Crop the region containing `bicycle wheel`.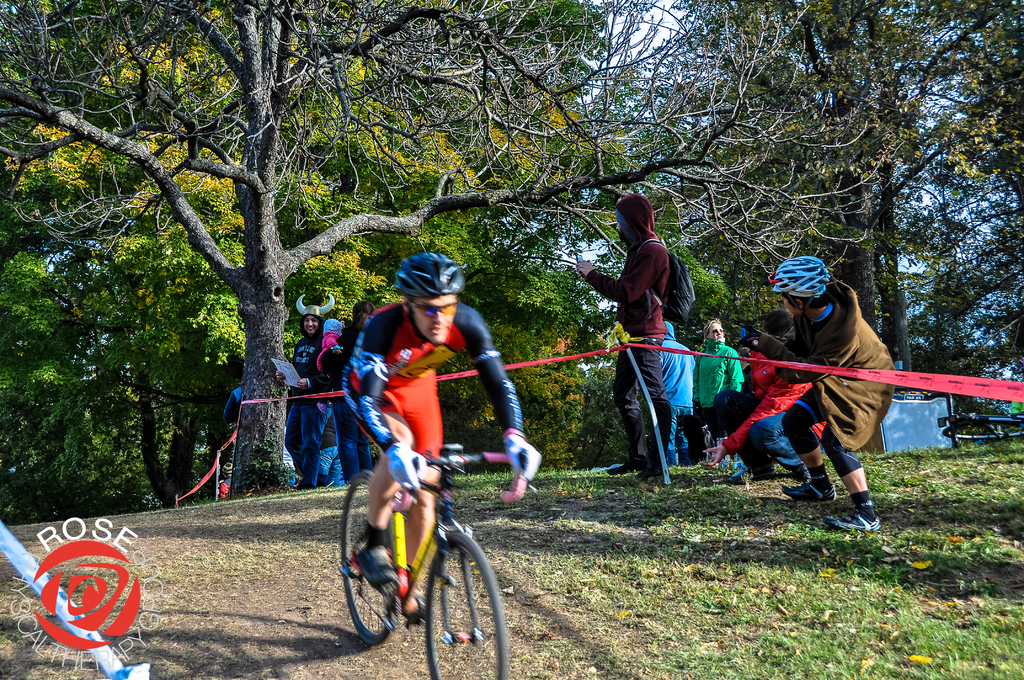
Crop region: [left=420, top=537, right=492, bottom=671].
